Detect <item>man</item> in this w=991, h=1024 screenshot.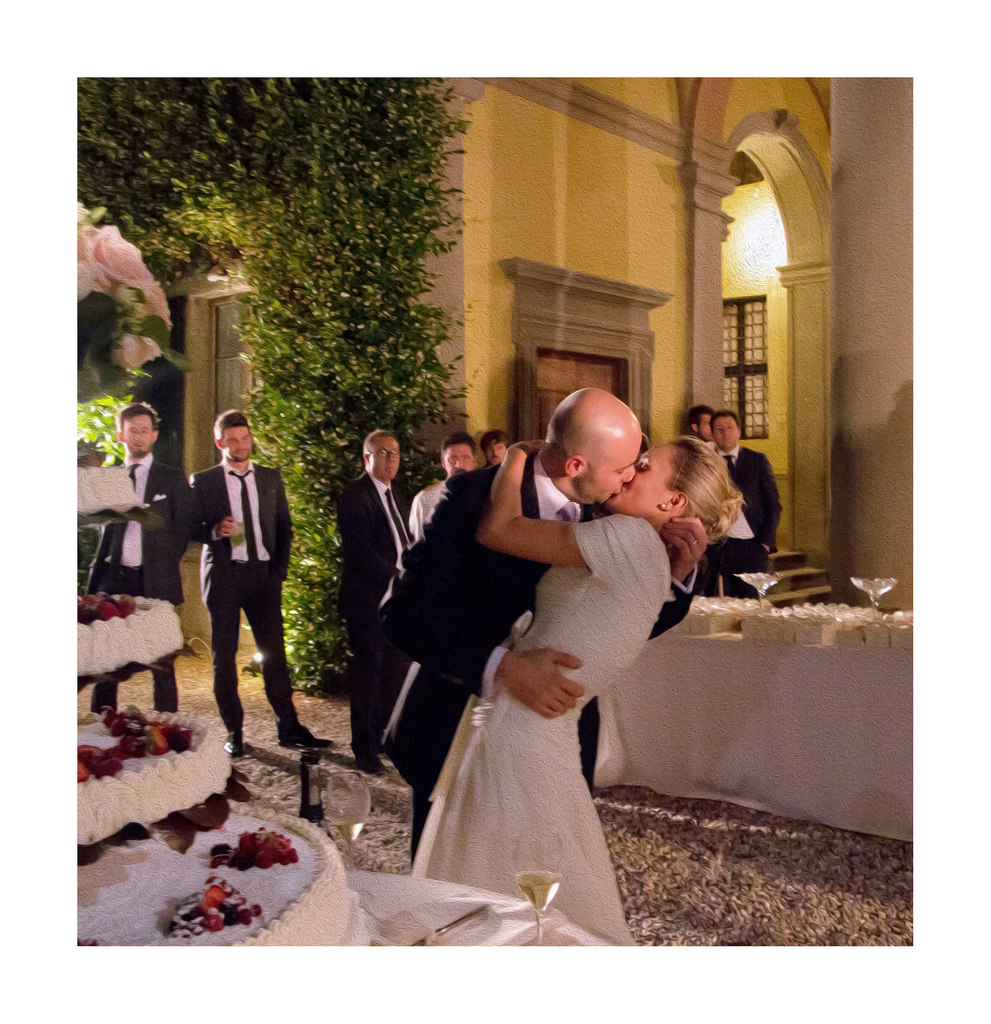
Detection: (687,403,717,447).
